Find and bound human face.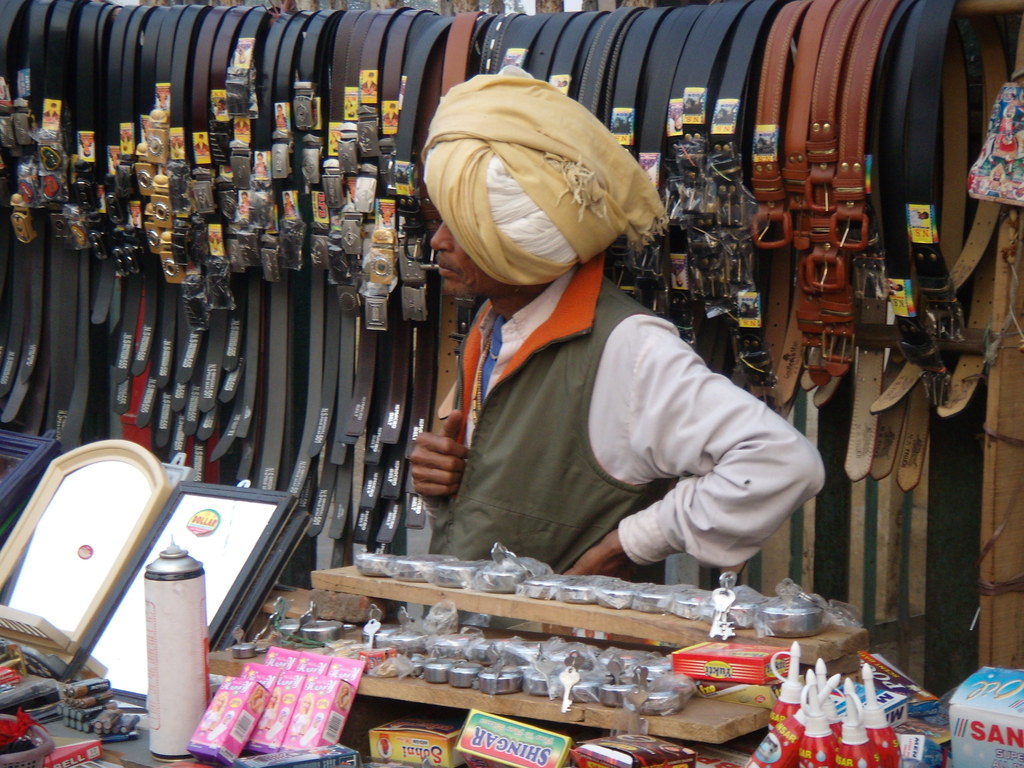
Bound: region(430, 223, 503, 300).
